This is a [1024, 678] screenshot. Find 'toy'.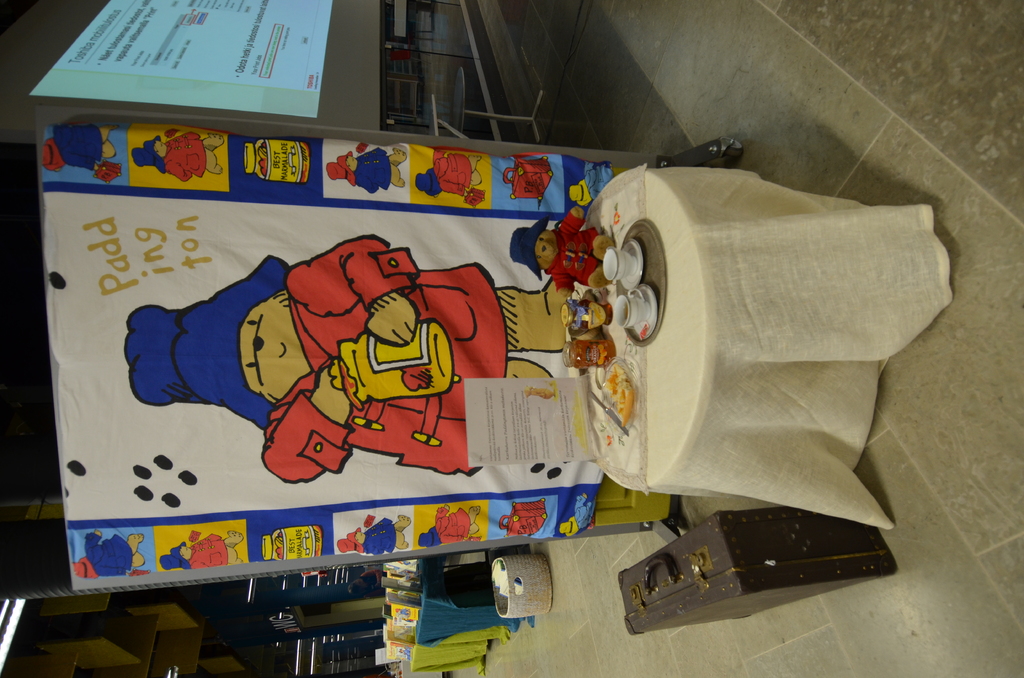
Bounding box: {"x1": 157, "y1": 533, "x2": 244, "y2": 571}.
